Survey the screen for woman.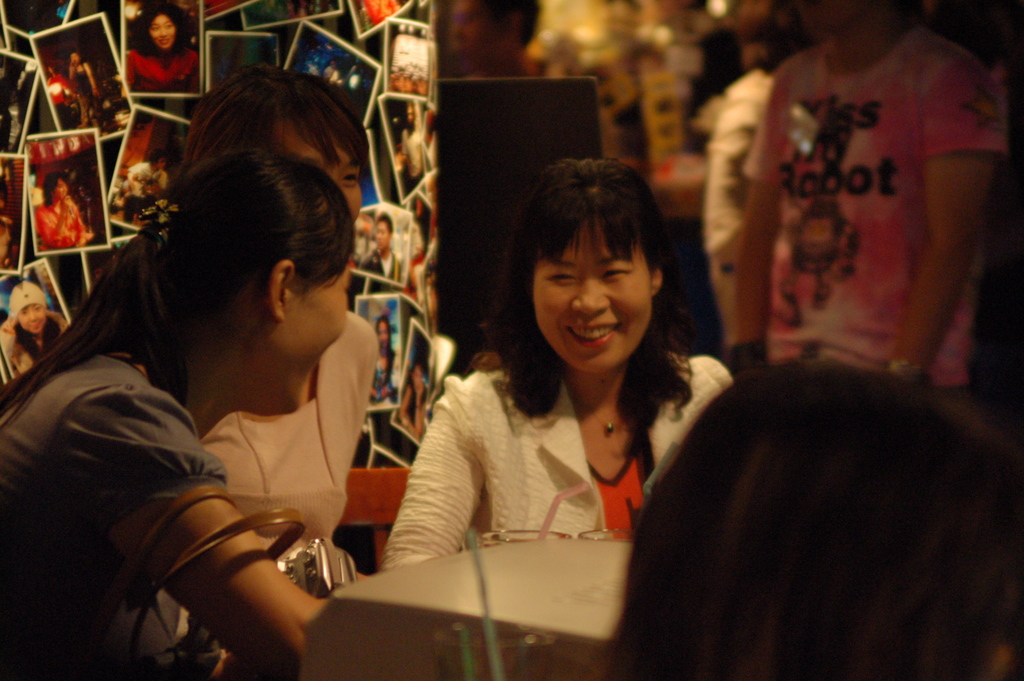
Survey found: 604, 359, 1023, 680.
